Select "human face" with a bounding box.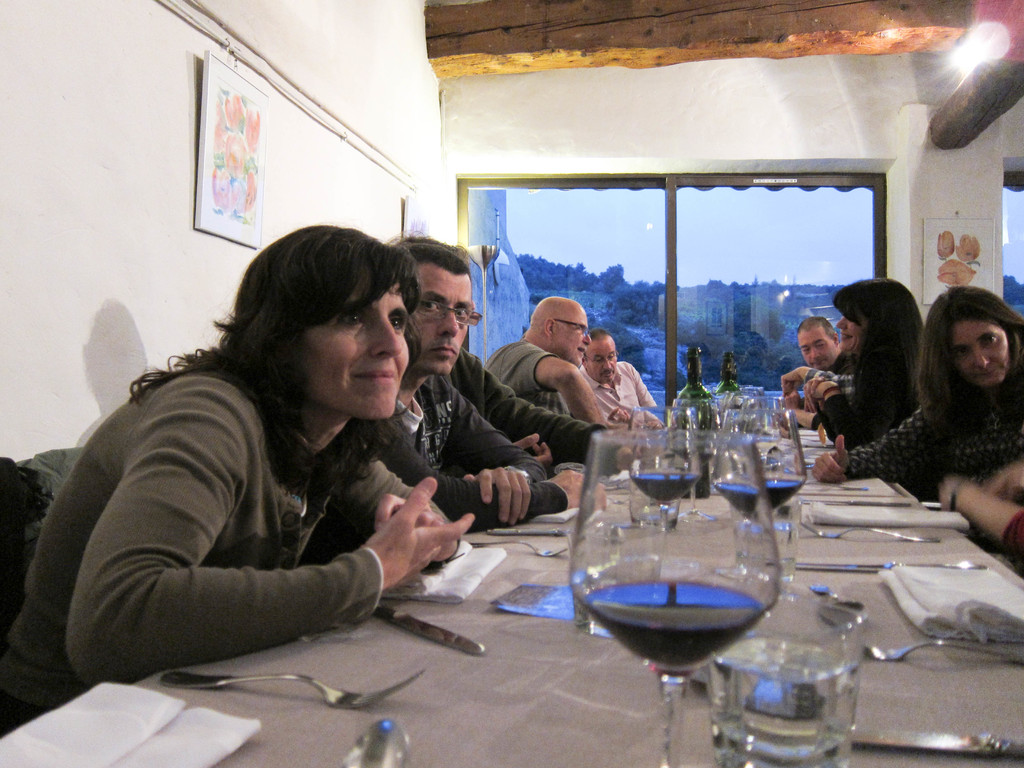
(left=956, top=323, right=1011, bottom=381).
